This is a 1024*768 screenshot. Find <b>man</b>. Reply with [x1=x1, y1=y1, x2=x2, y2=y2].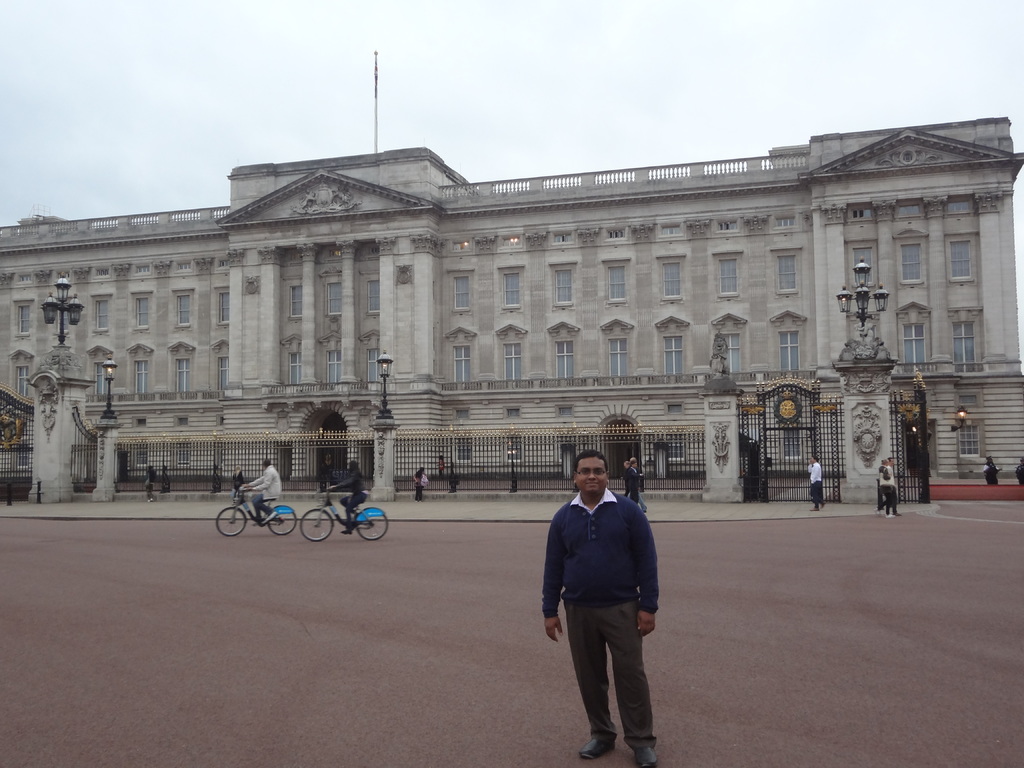
[x1=145, y1=463, x2=157, y2=500].
